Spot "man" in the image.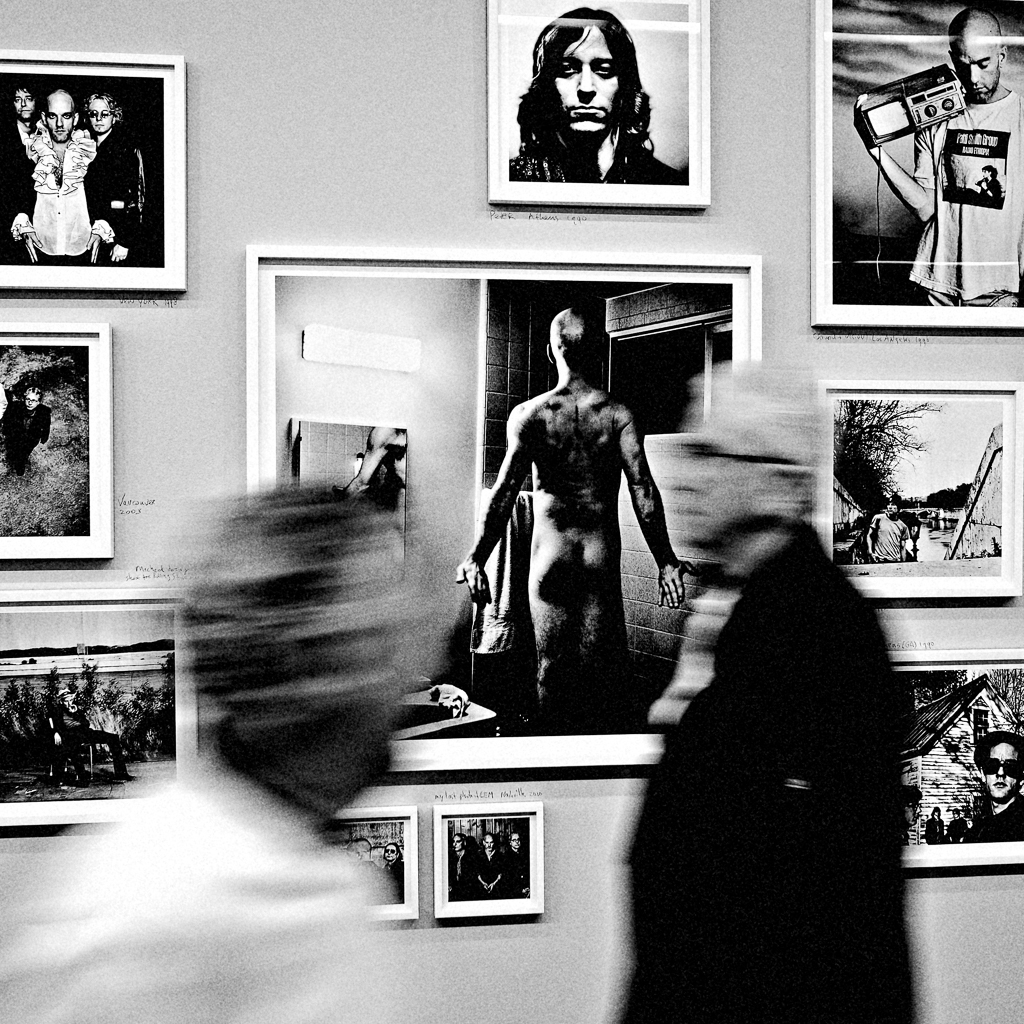
"man" found at box=[843, 12, 1023, 332].
